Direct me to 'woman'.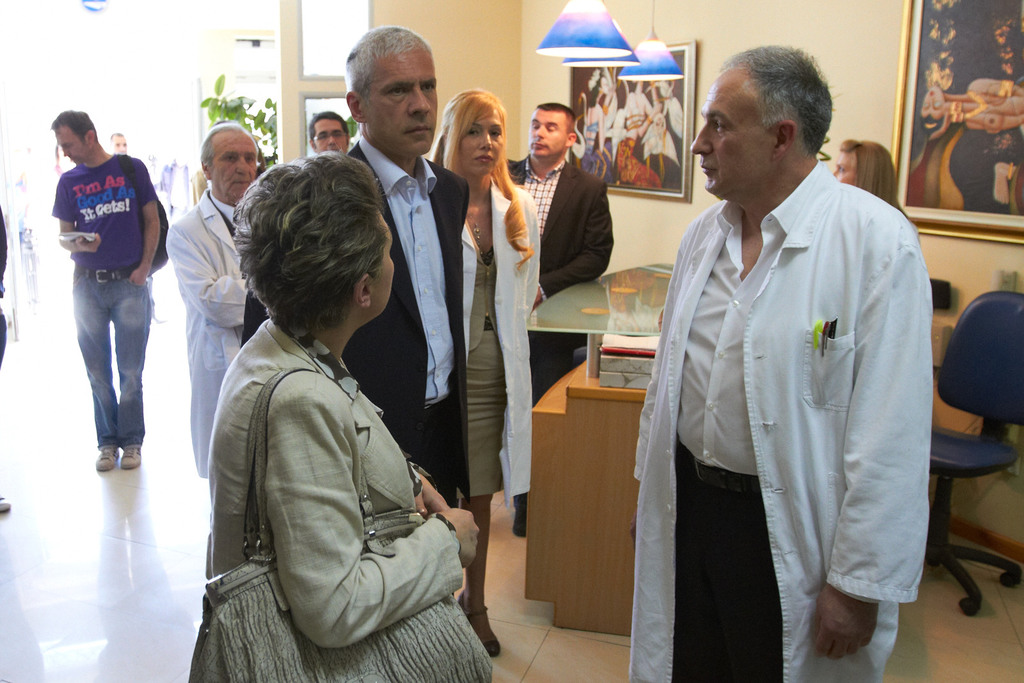
Direction: pyautogui.locateOnScreen(430, 88, 542, 660).
